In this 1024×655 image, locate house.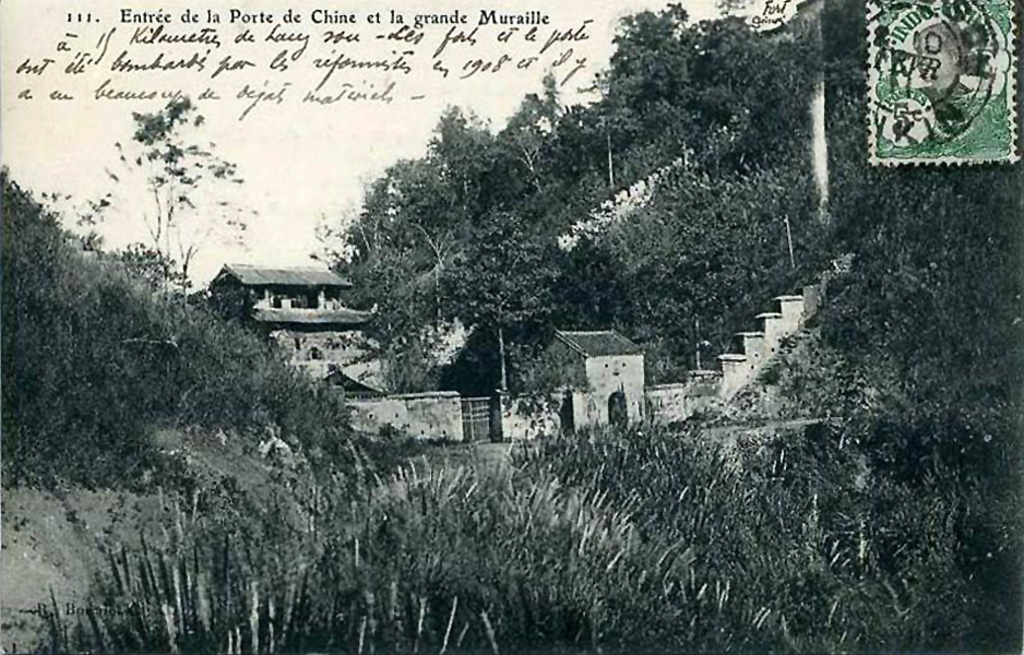
Bounding box: [x1=199, y1=263, x2=377, y2=365].
